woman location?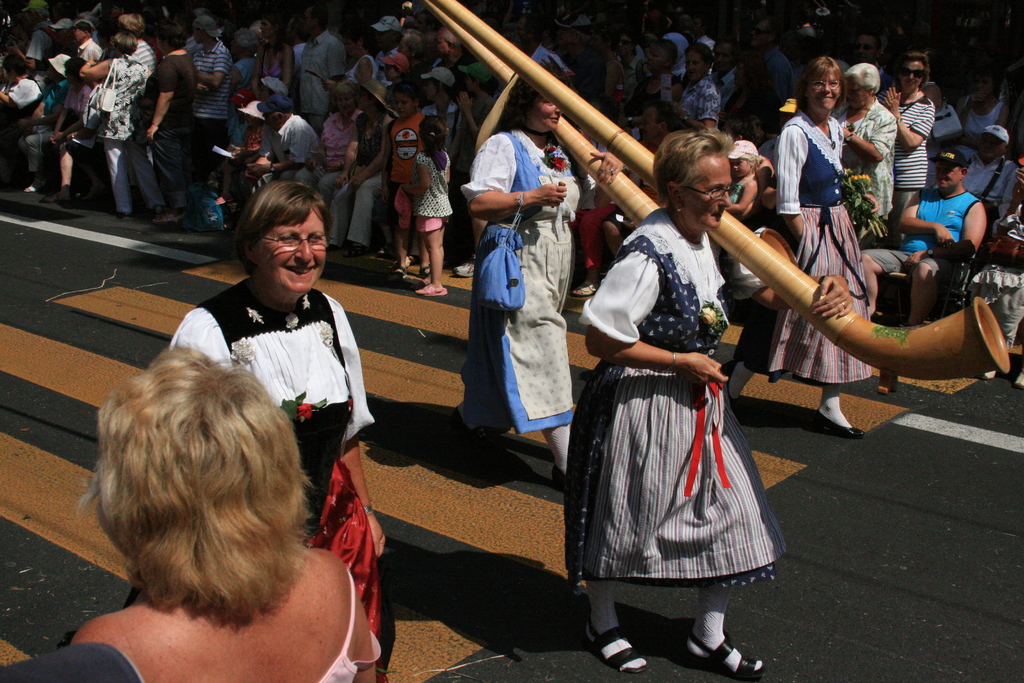
<box>157,183,392,682</box>
